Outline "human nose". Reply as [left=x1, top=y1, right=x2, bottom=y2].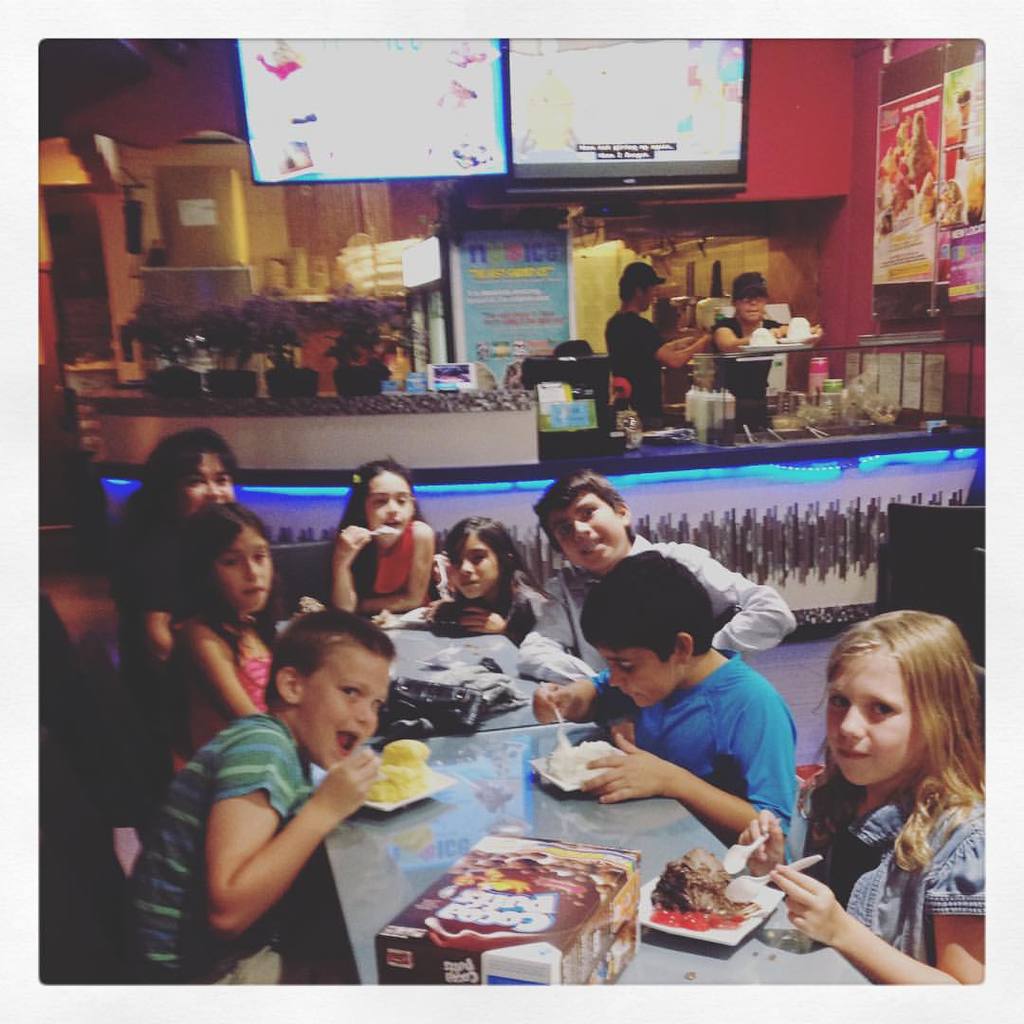
[left=459, top=556, right=474, bottom=578].
